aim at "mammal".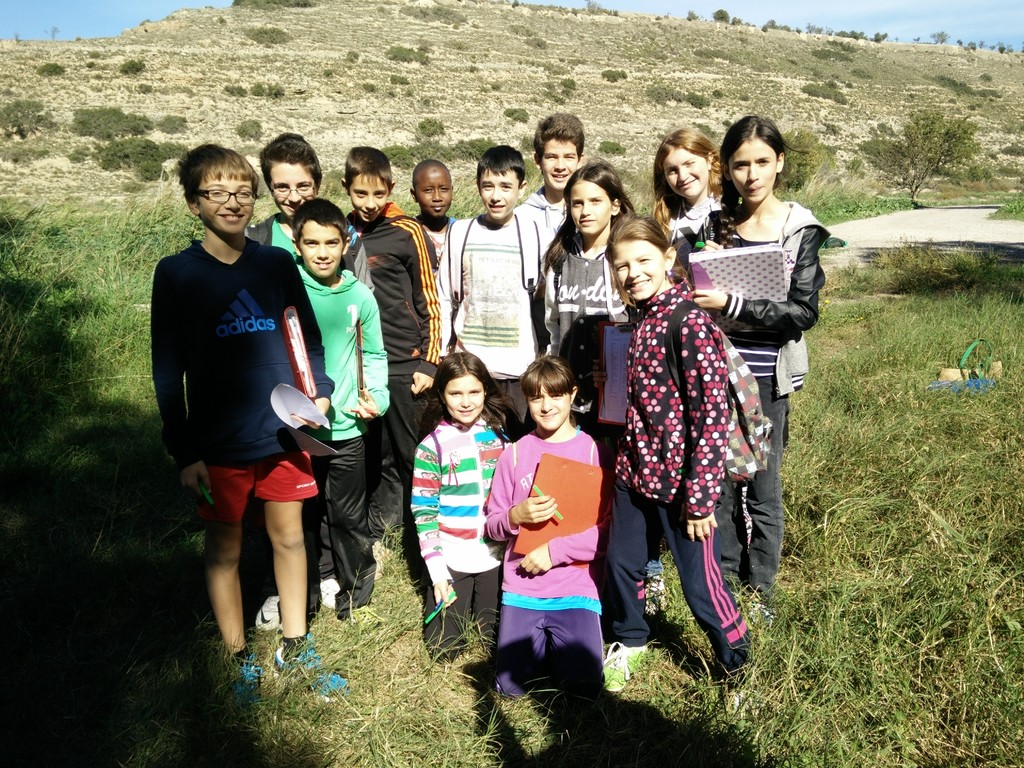
Aimed at 605,210,761,711.
